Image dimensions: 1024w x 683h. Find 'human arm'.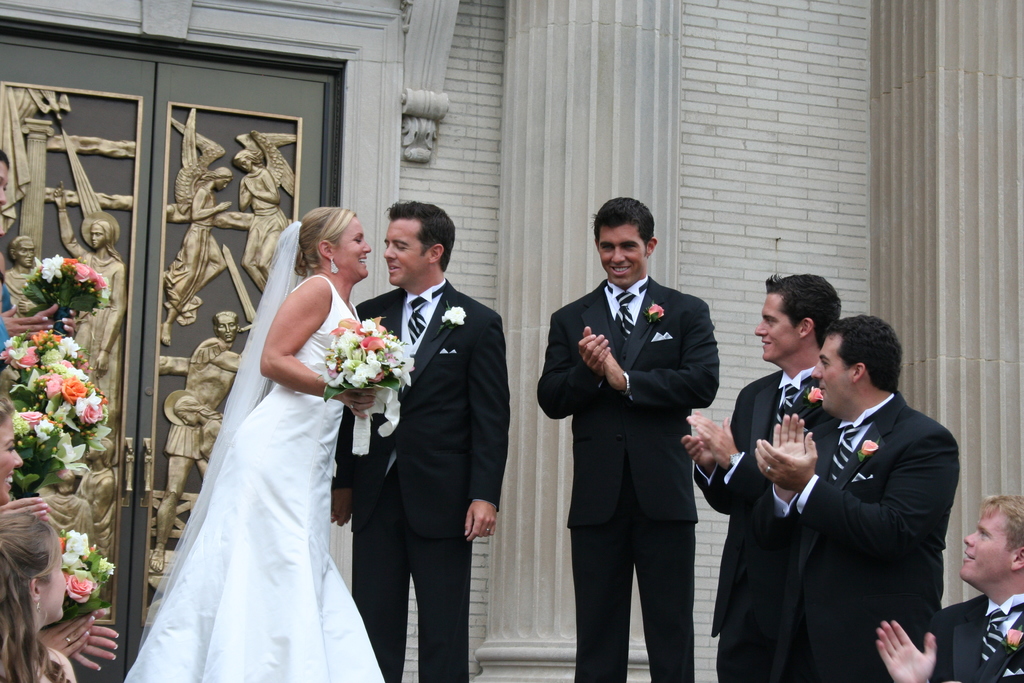
x1=33, y1=305, x2=79, y2=340.
